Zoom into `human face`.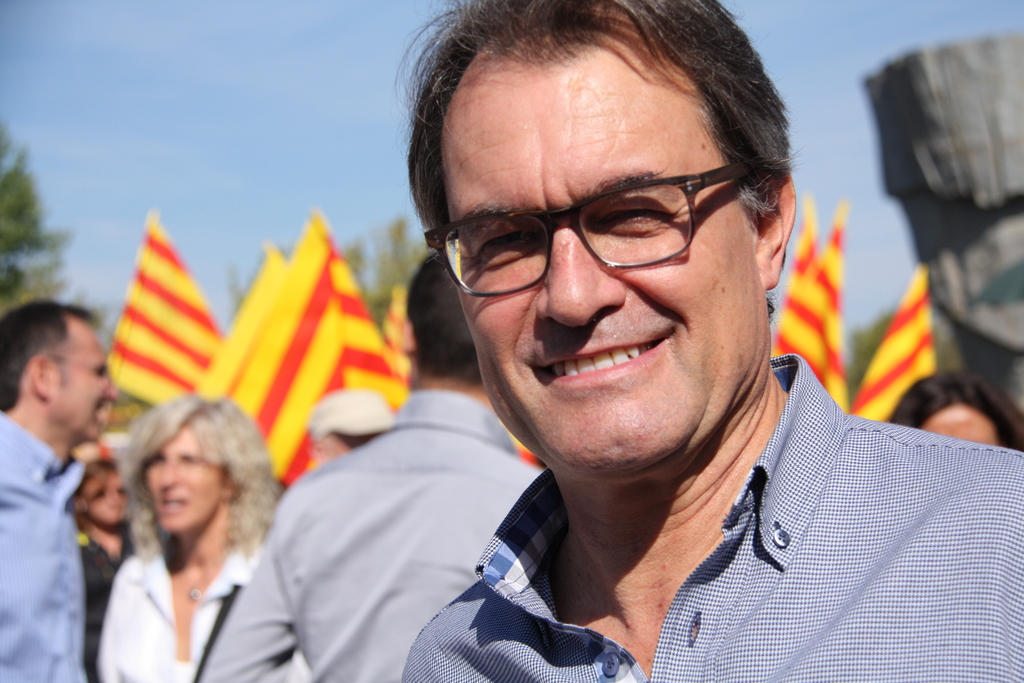
Zoom target: (57, 324, 118, 445).
